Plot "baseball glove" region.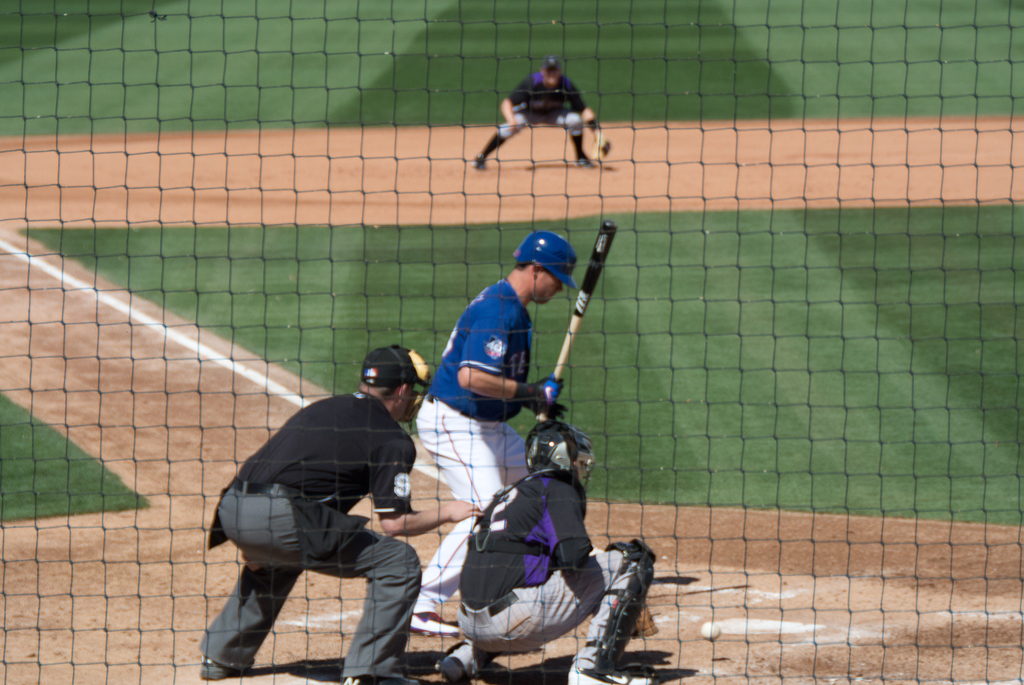
Plotted at locate(527, 386, 567, 420).
